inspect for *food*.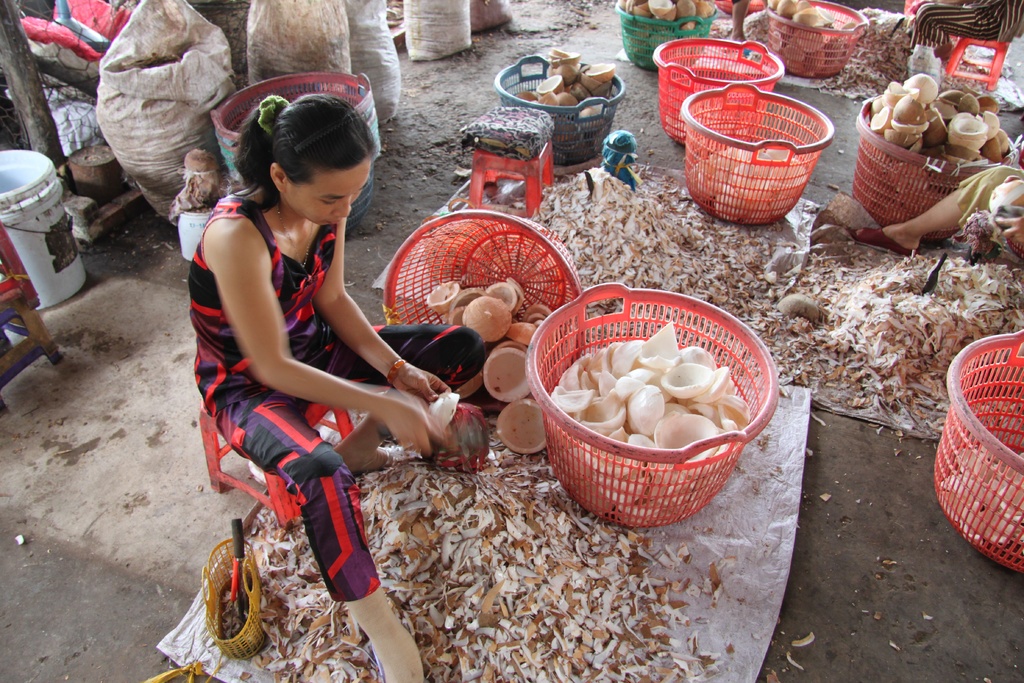
Inspection: 549:325:748:524.
